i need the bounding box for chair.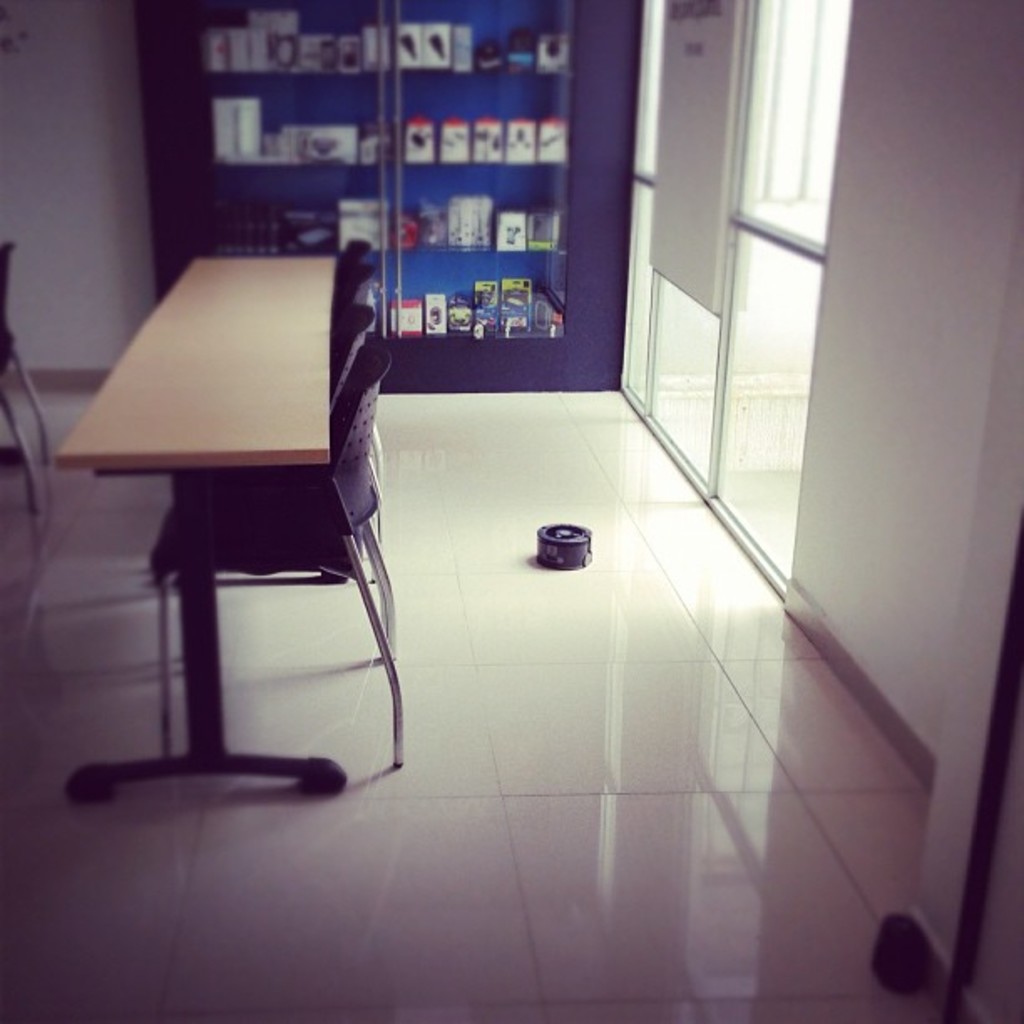
Here it is: {"x1": 331, "y1": 261, "x2": 387, "y2": 532}.
